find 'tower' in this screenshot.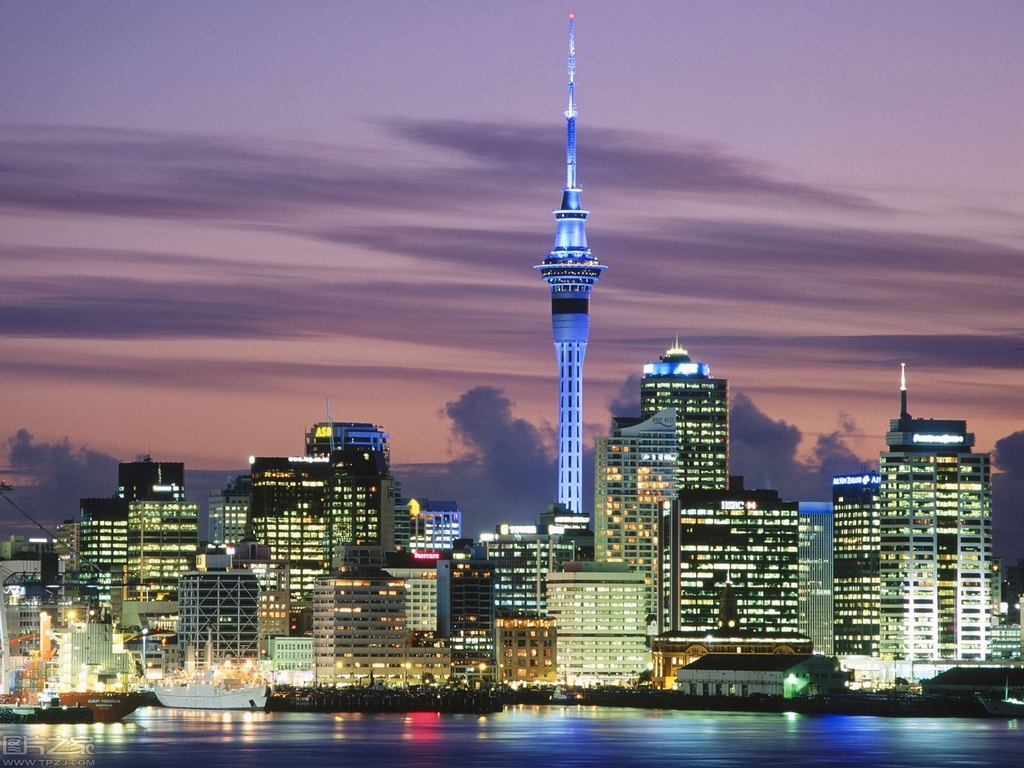
The bounding box for 'tower' is 825:470:879:655.
